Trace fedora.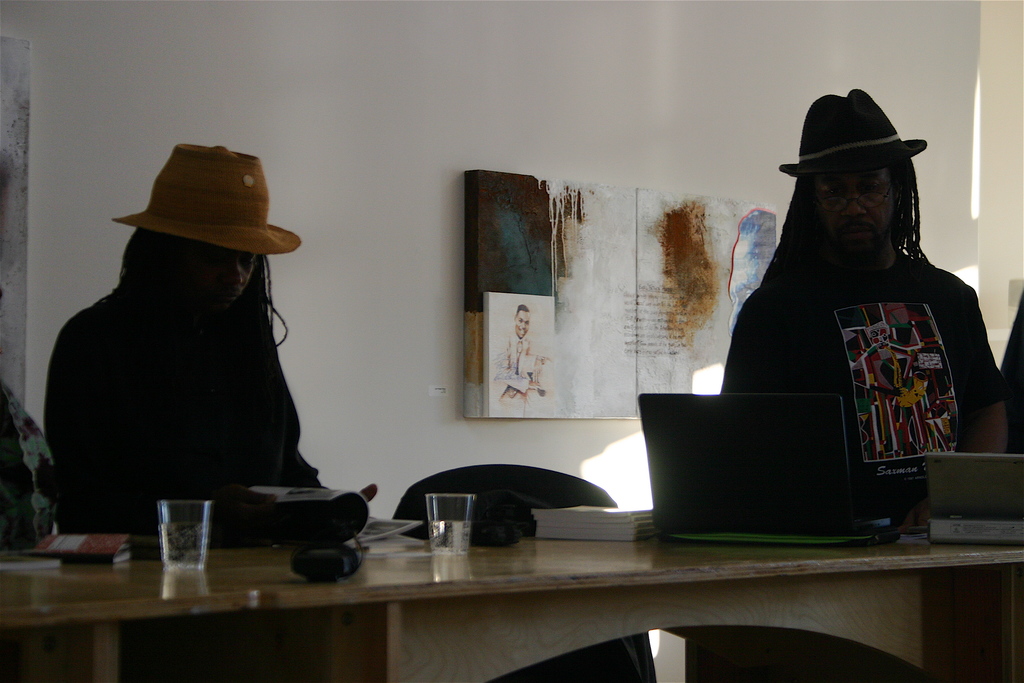
Traced to bbox=[115, 143, 305, 259].
